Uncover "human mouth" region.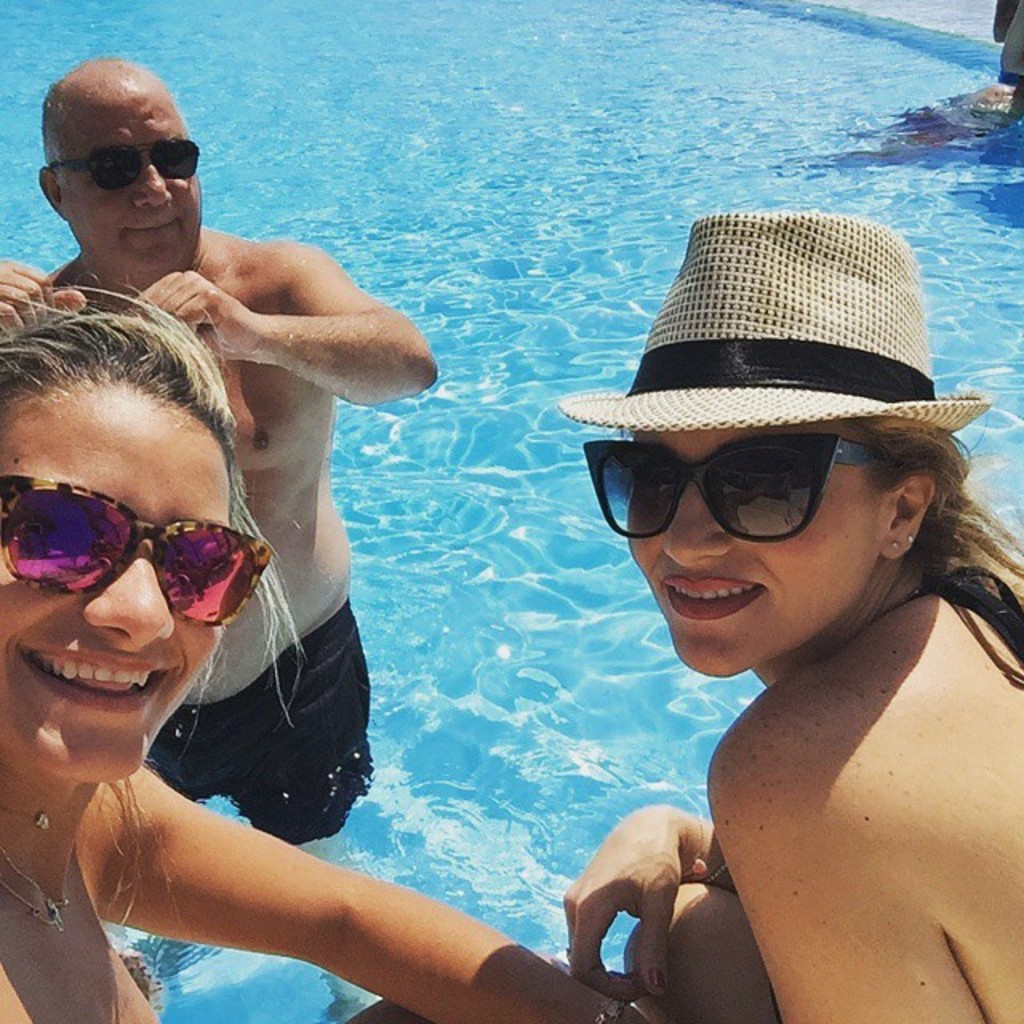
Uncovered: region(123, 224, 179, 242).
